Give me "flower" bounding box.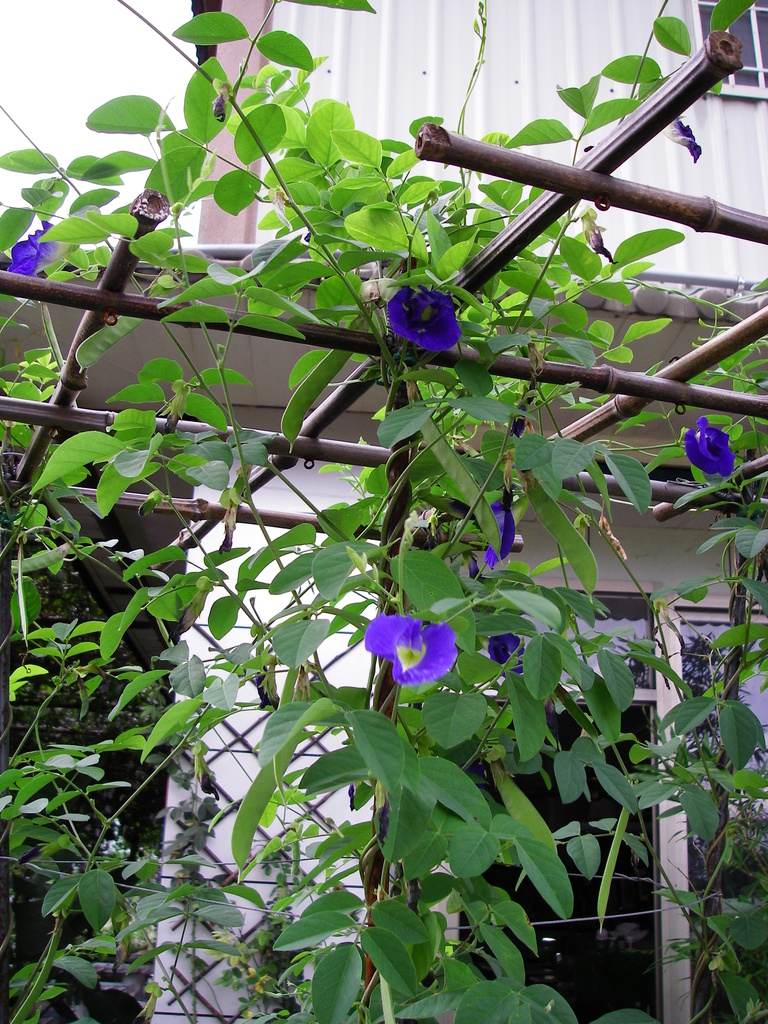
683/415/739/481.
